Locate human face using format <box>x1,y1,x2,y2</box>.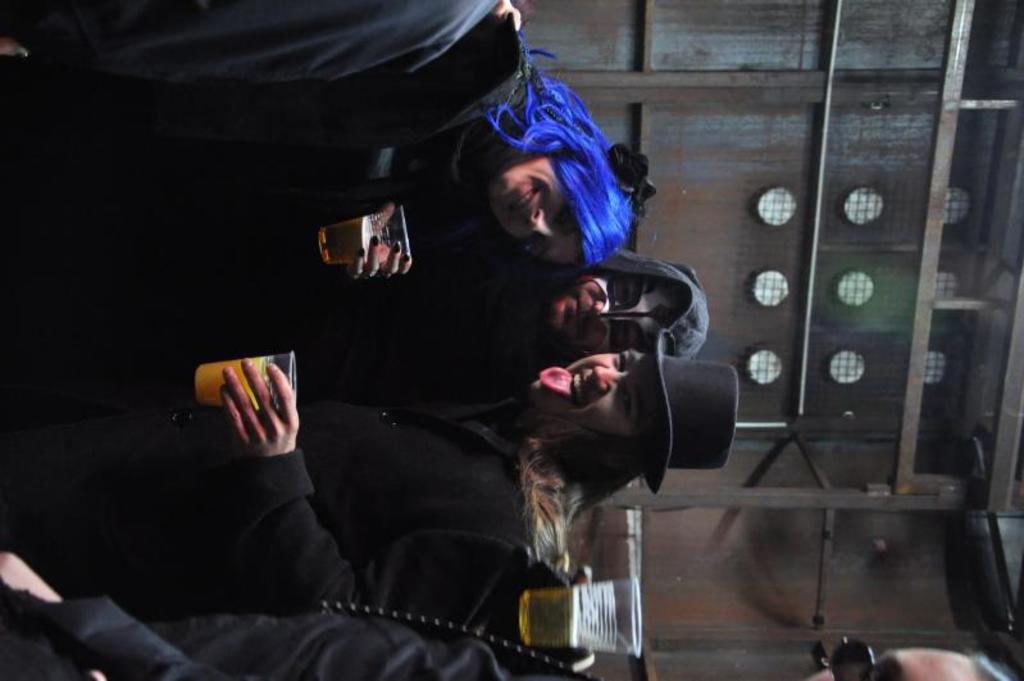
<box>529,345,648,453</box>.
